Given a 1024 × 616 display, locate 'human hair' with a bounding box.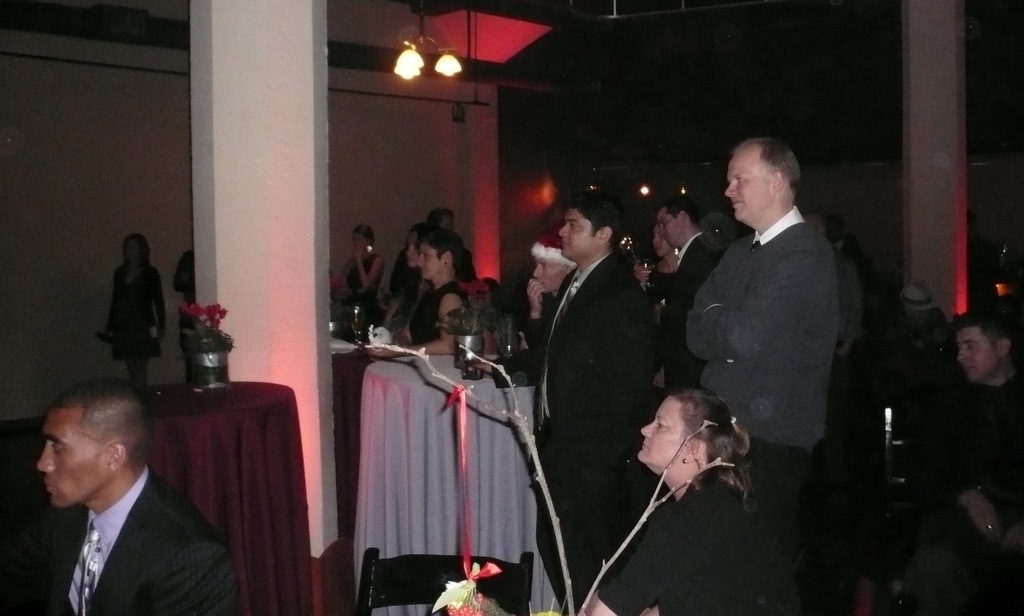
Located: 729:136:806:194.
